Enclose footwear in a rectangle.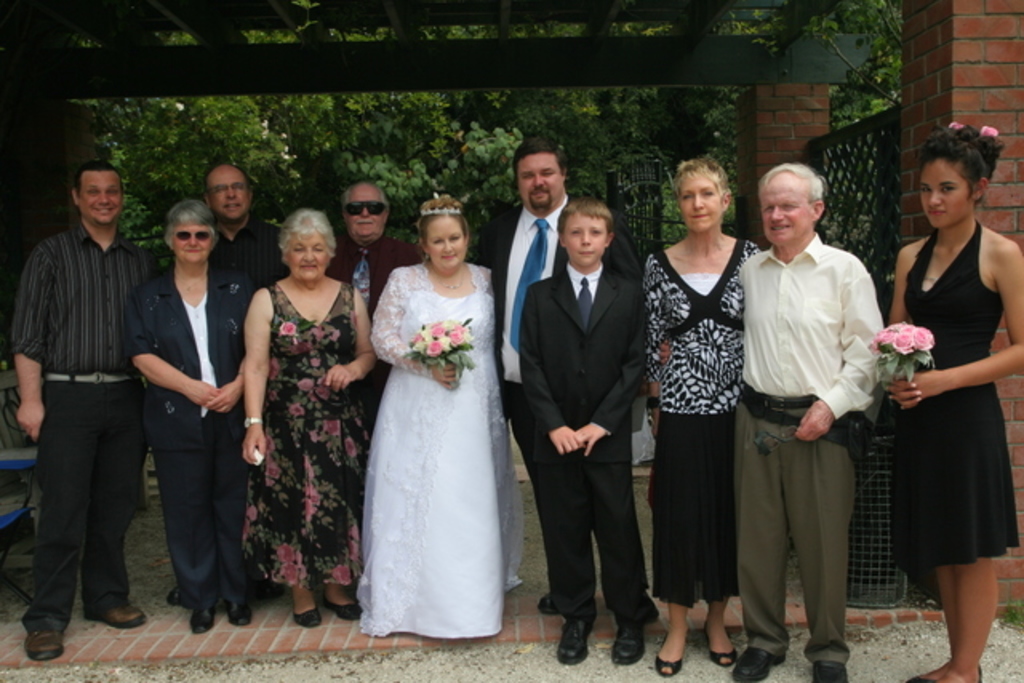
<region>610, 619, 650, 662</region>.
